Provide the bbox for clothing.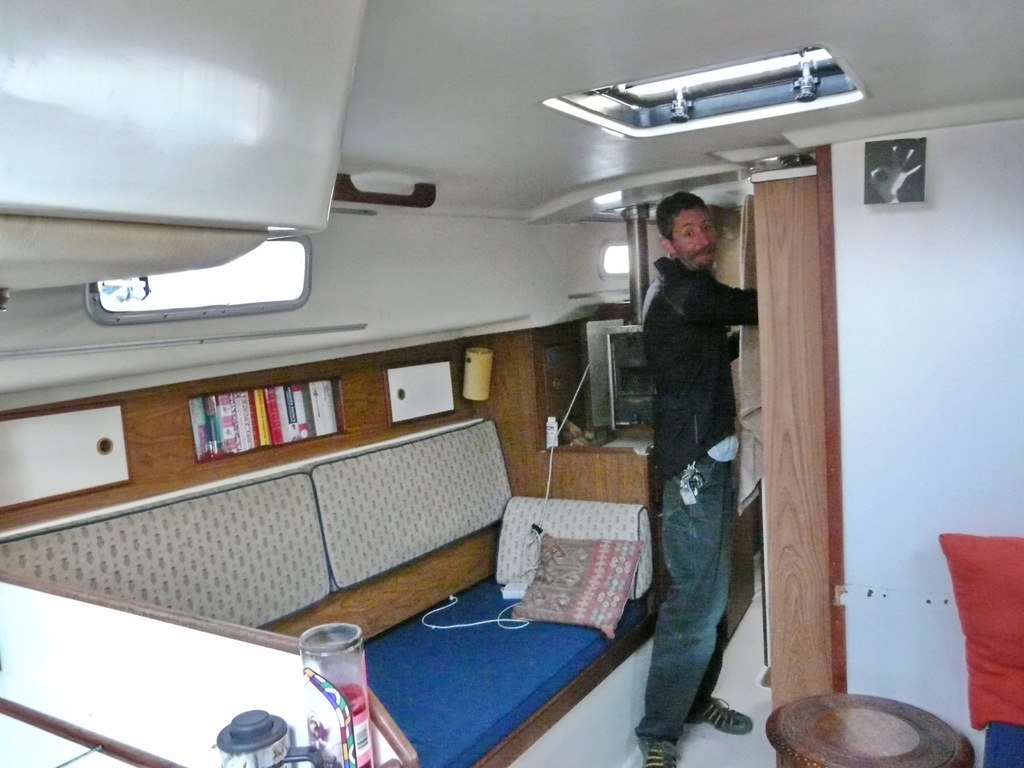
box=[630, 255, 753, 483].
